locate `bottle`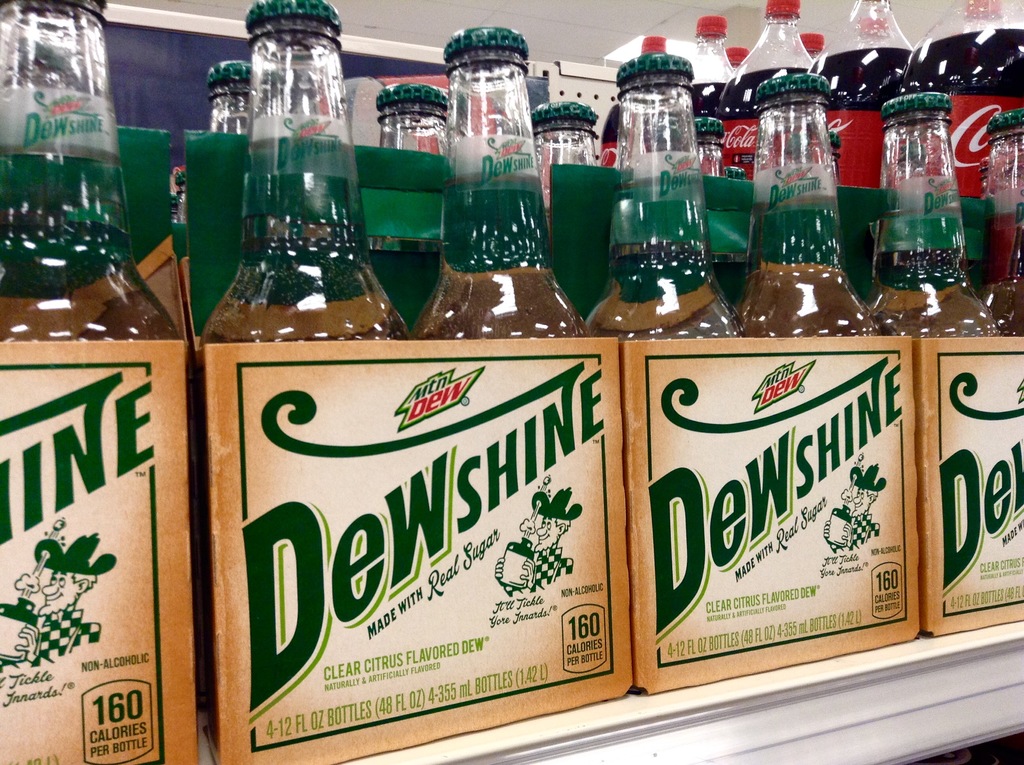
rect(812, 0, 910, 189)
